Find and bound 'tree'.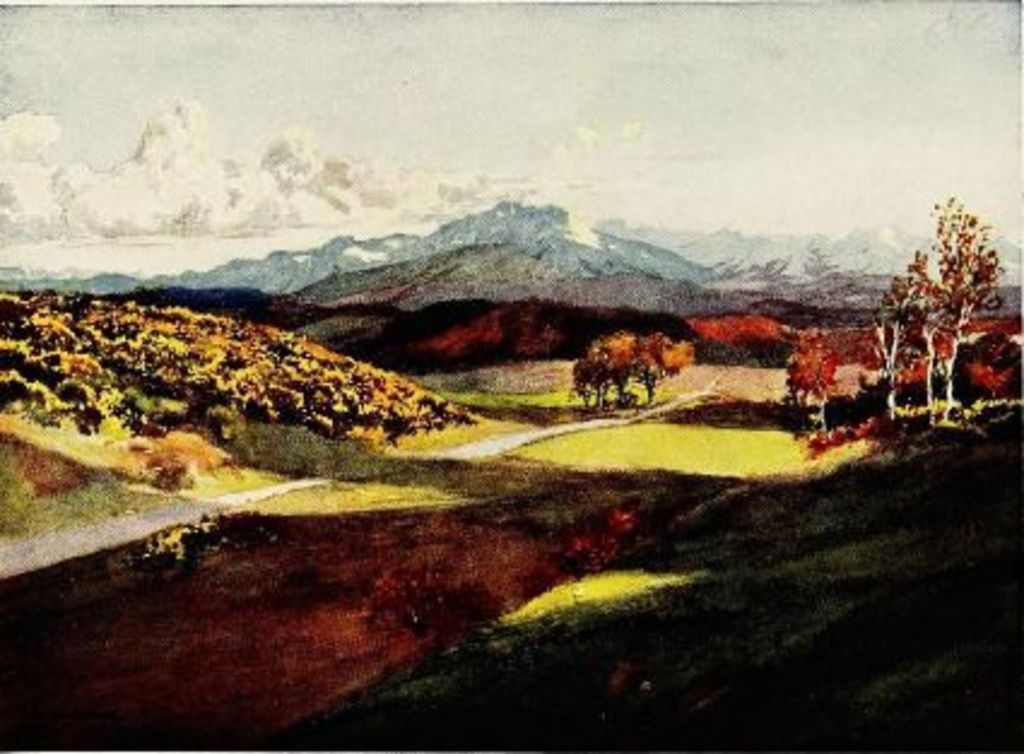
Bound: bbox=[875, 169, 1007, 422].
